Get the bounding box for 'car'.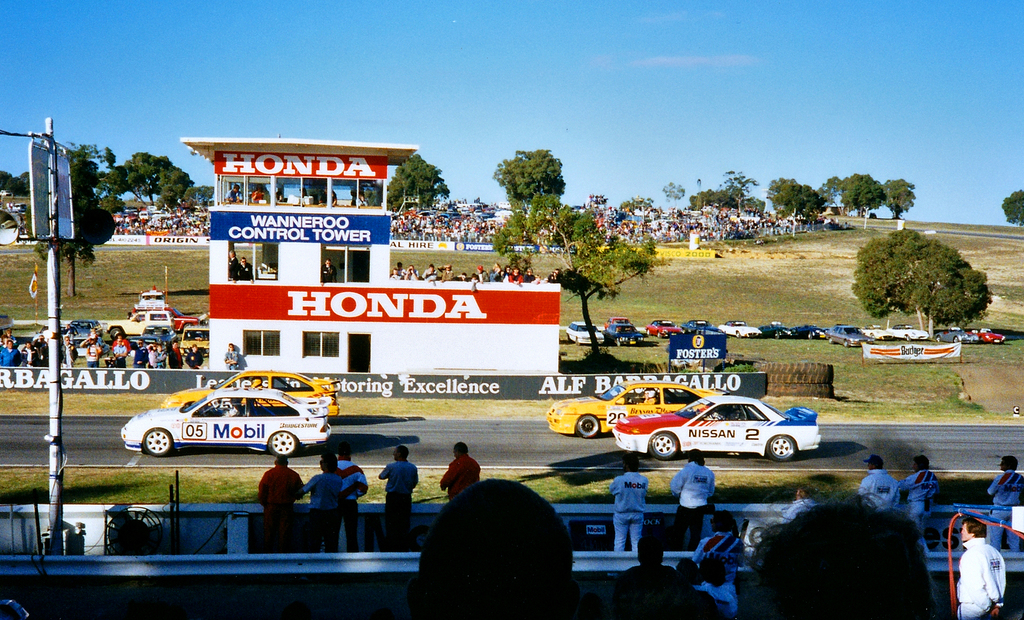
547,382,730,439.
